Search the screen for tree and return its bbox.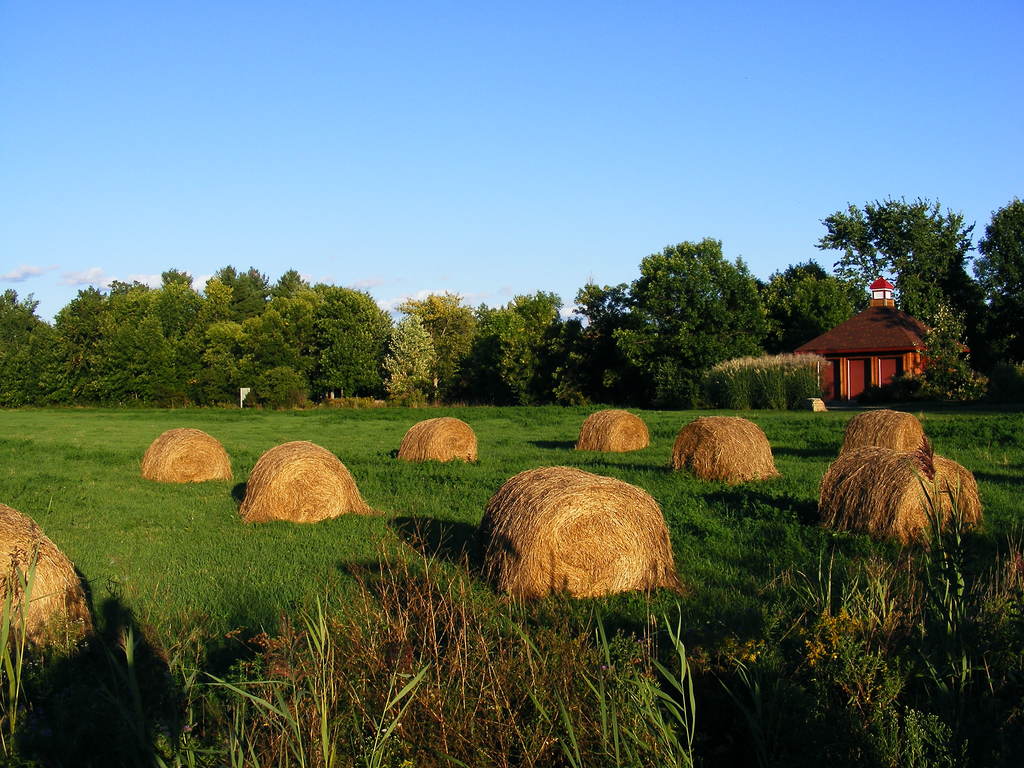
Found: x1=52 y1=280 x2=111 y2=399.
